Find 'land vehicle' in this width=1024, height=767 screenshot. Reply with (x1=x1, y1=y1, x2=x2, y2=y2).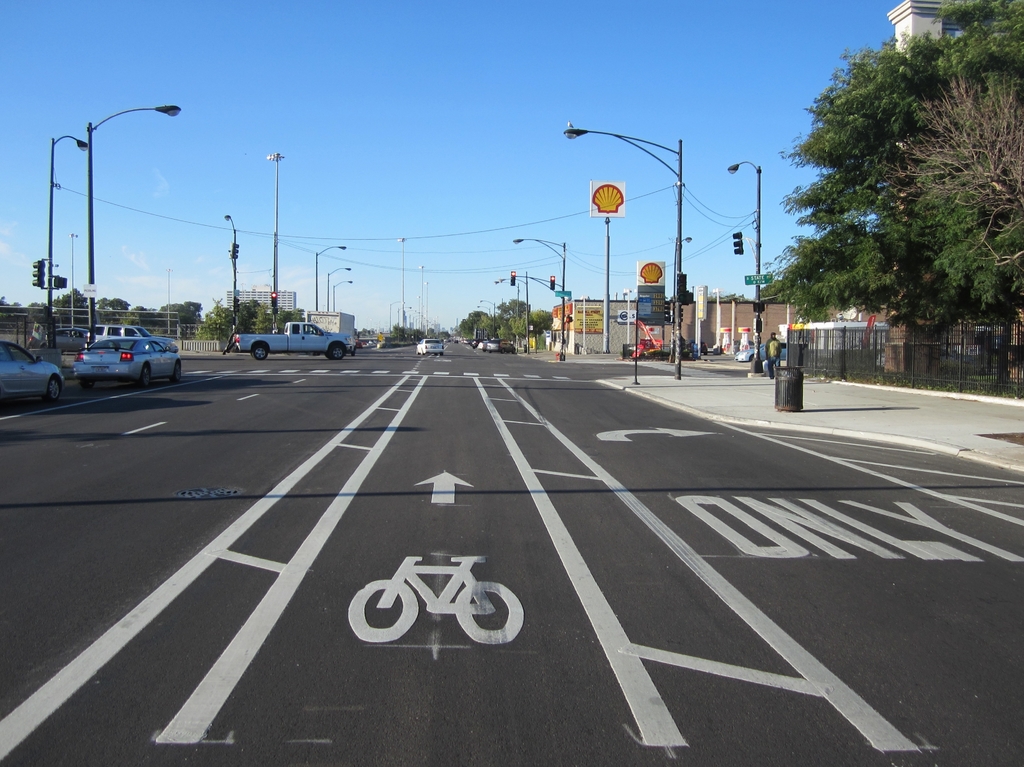
(x1=0, y1=339, x2=65, y2=399).
